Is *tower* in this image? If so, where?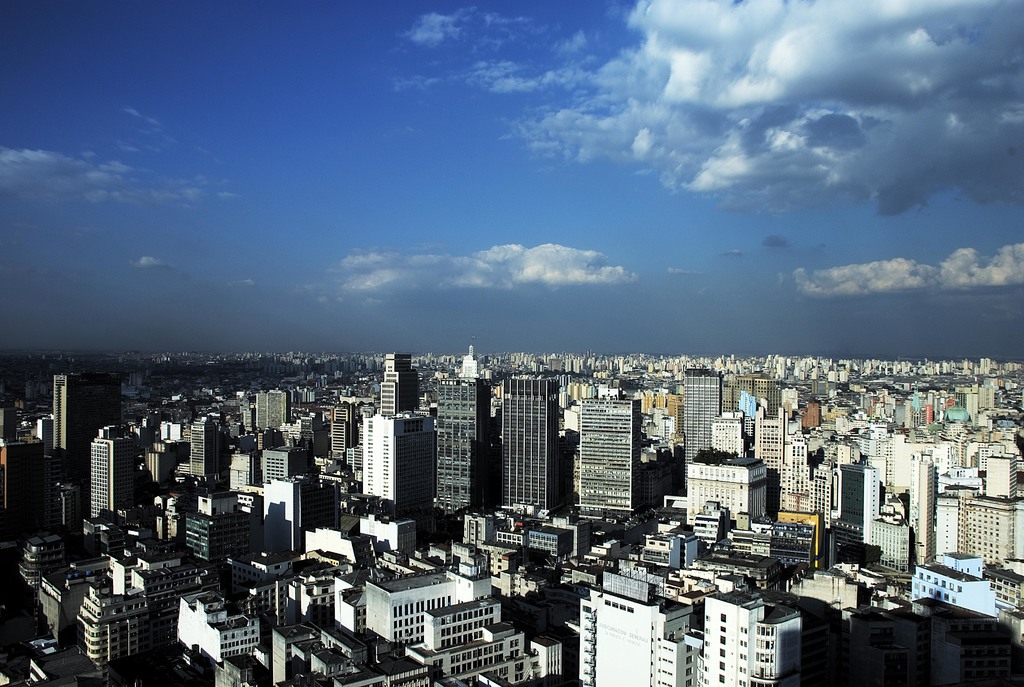
Yes, at box(365, 354, 438, 513).
